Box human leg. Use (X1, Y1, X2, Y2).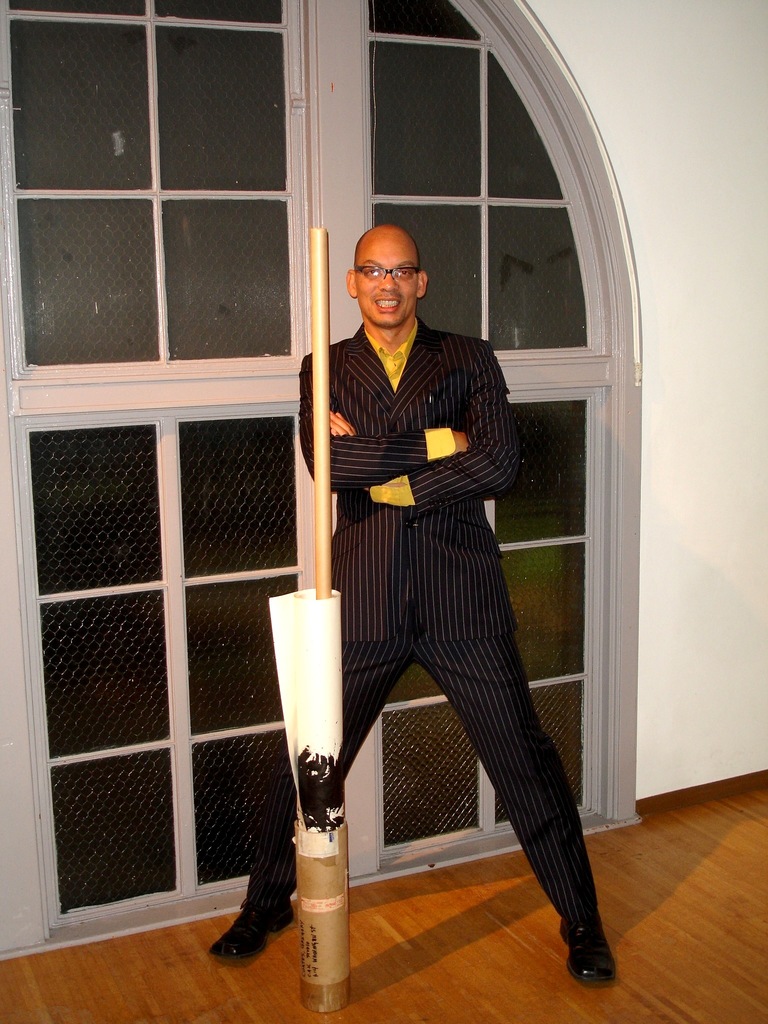
(208, 584, 413, 965).
